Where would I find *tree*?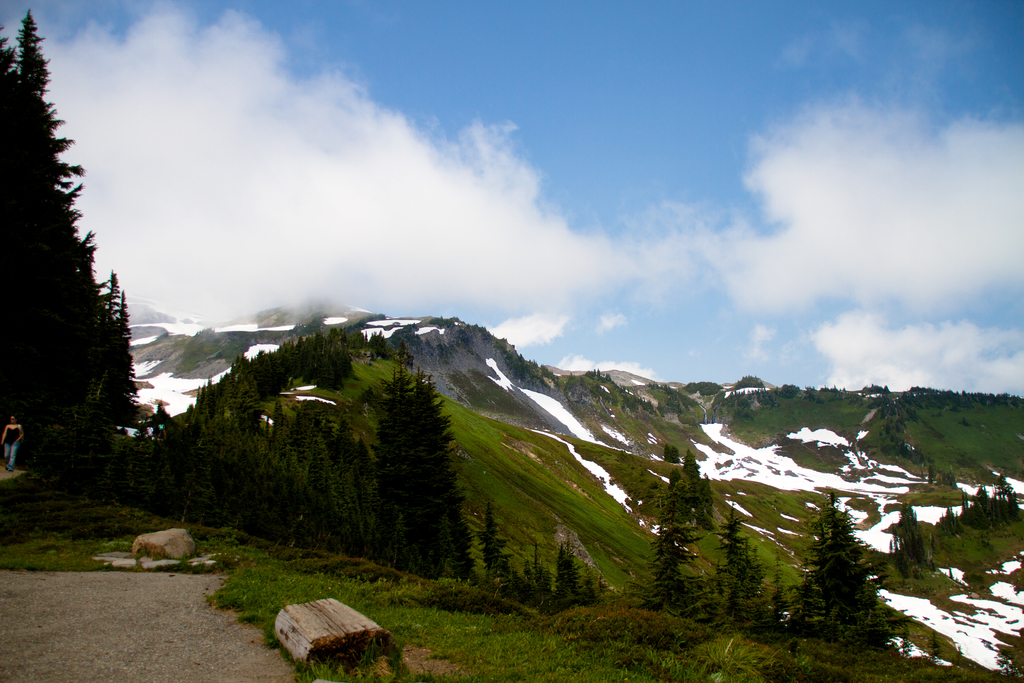
At detection(714, 507, 781, 662).
